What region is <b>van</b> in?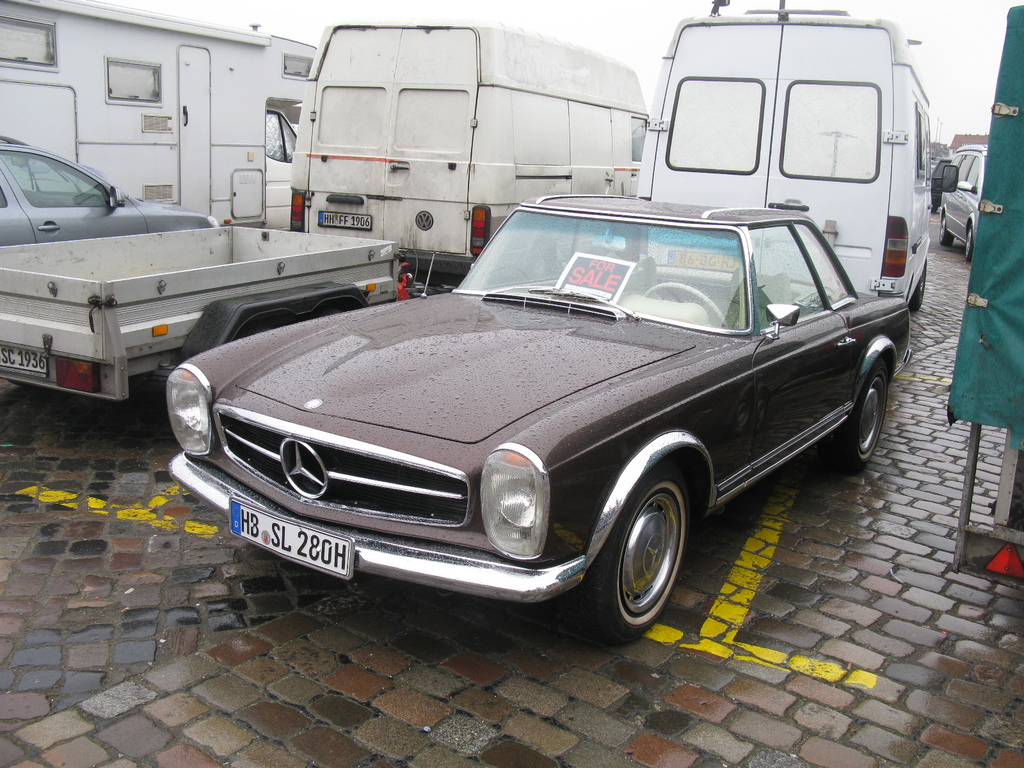
select_region(636, 0, 963, 314).
